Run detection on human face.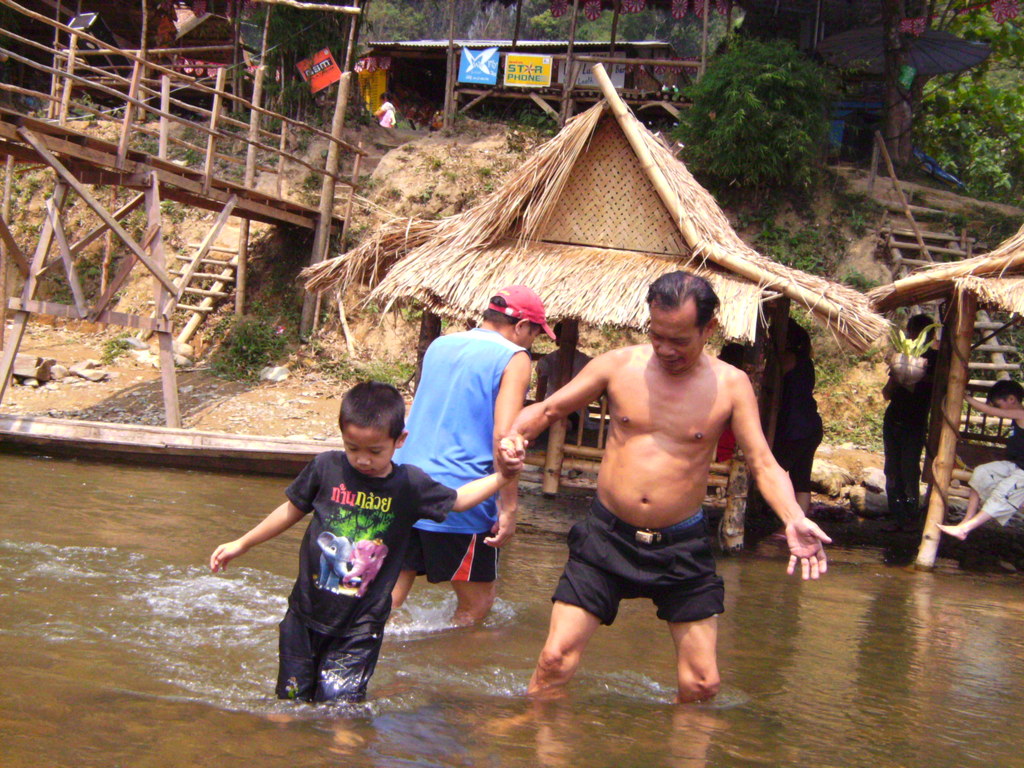
Result: (left=341, top=426, right=392, bottom=475).
